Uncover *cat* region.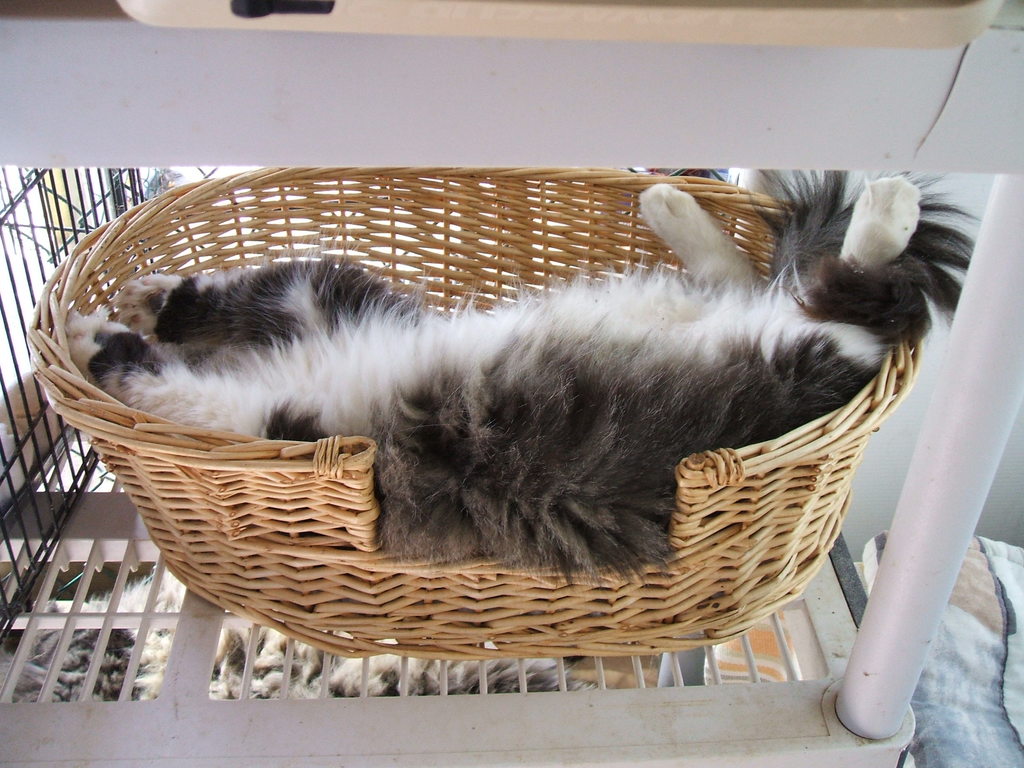
Uncovered: crop(67, 157, 984, 590).
